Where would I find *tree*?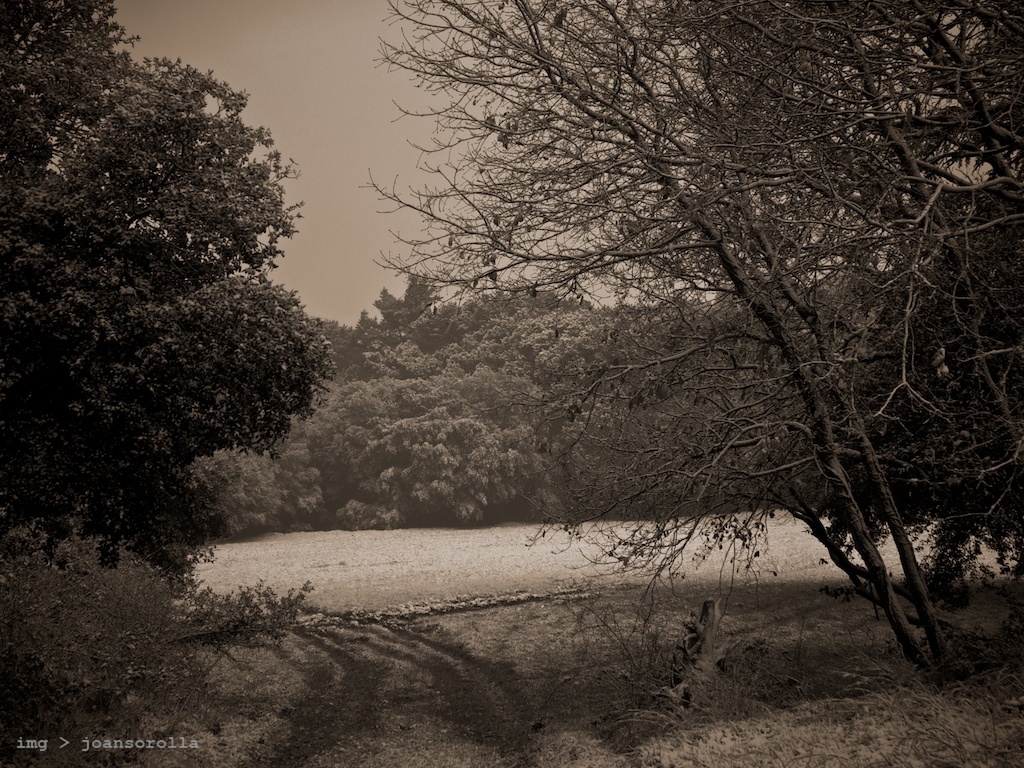
At Rect(434, 345, 559, 430).
